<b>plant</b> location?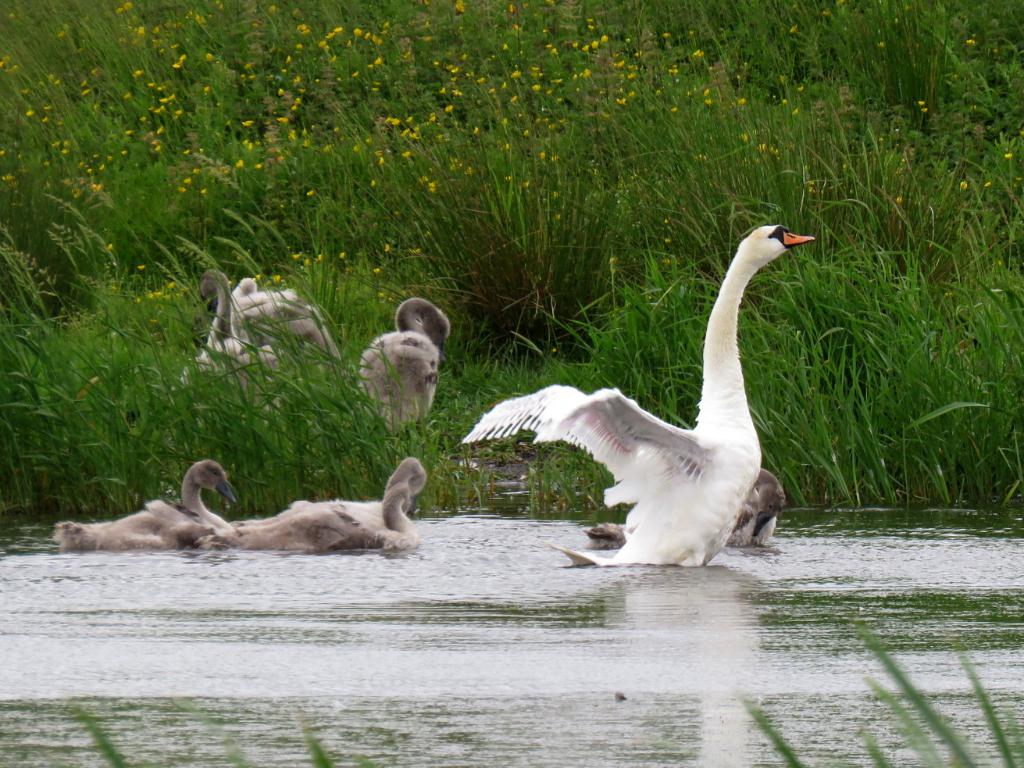
[left=856, top=609, right=973, bottom=767]
